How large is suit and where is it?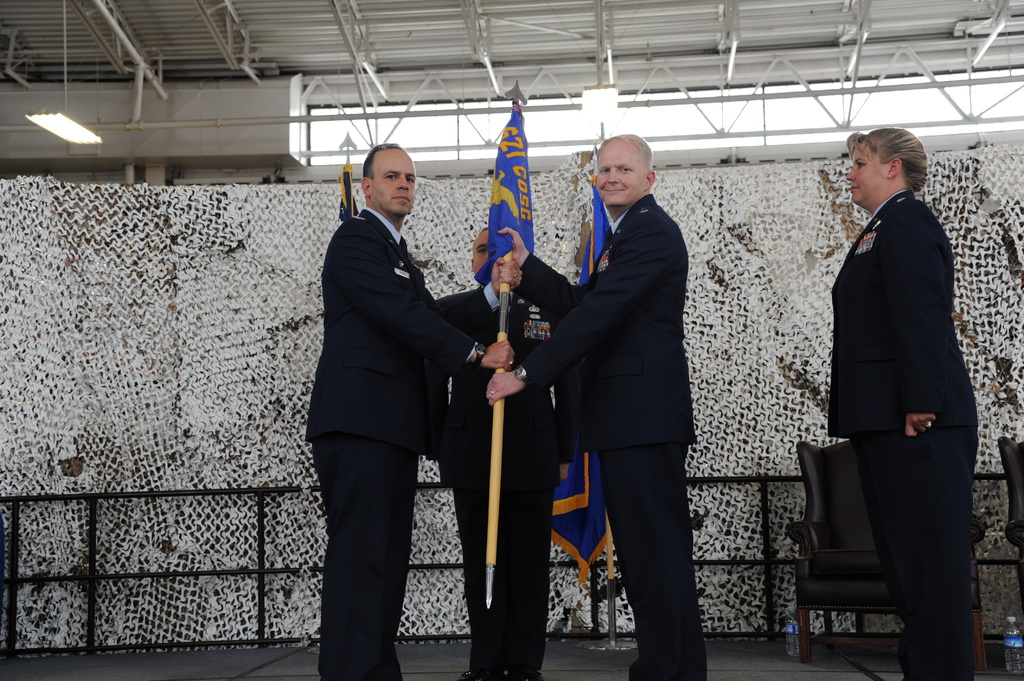
Bounding box: [x1=826, y1=189, x2=979, y2=680].
